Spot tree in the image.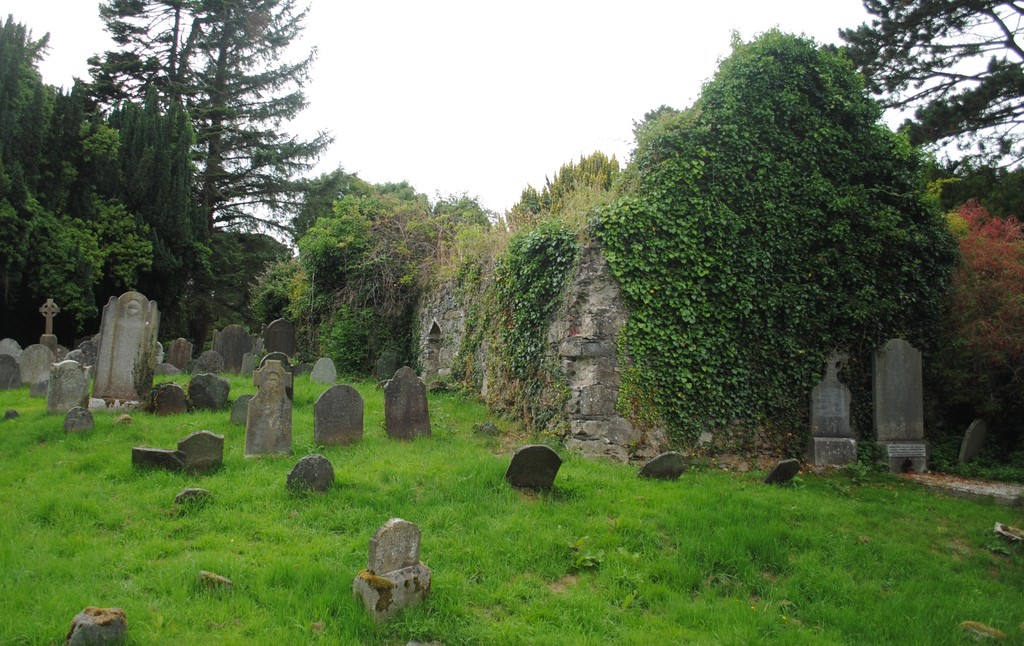
tree found at {"x1": 293, "y1": 167, "x2": 387, "y2": 247}.
